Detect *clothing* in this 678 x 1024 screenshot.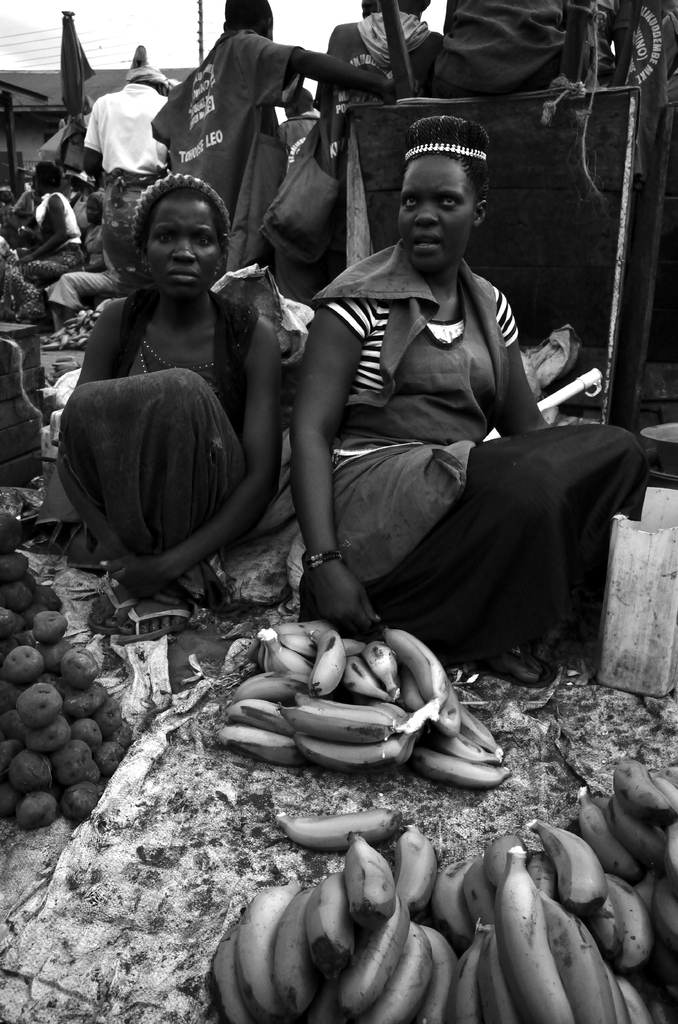
Detection: rect(153, 33, 312, 227).
